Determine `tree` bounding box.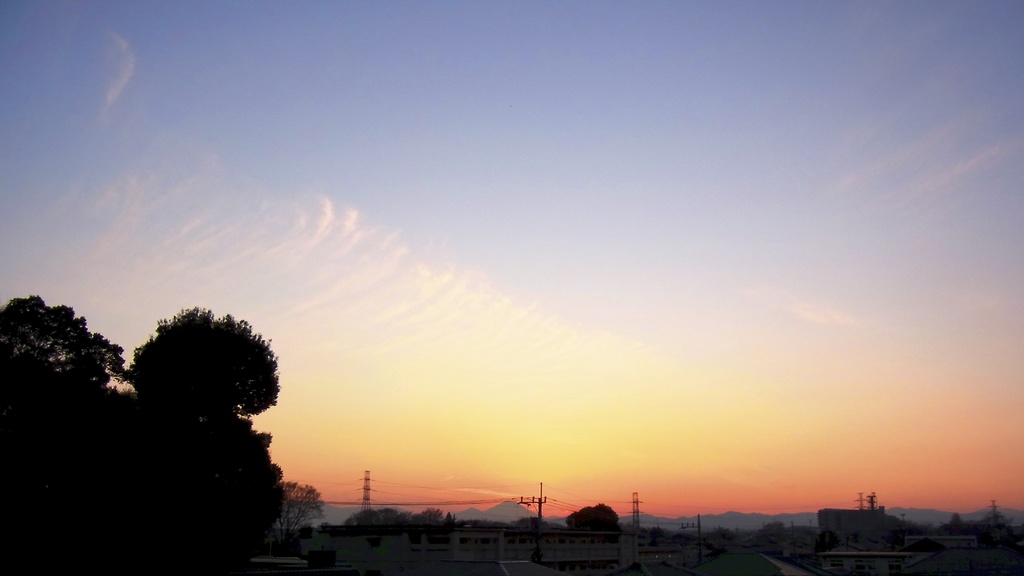
Determined: left=753, top=524, right=786, bottom=539.
